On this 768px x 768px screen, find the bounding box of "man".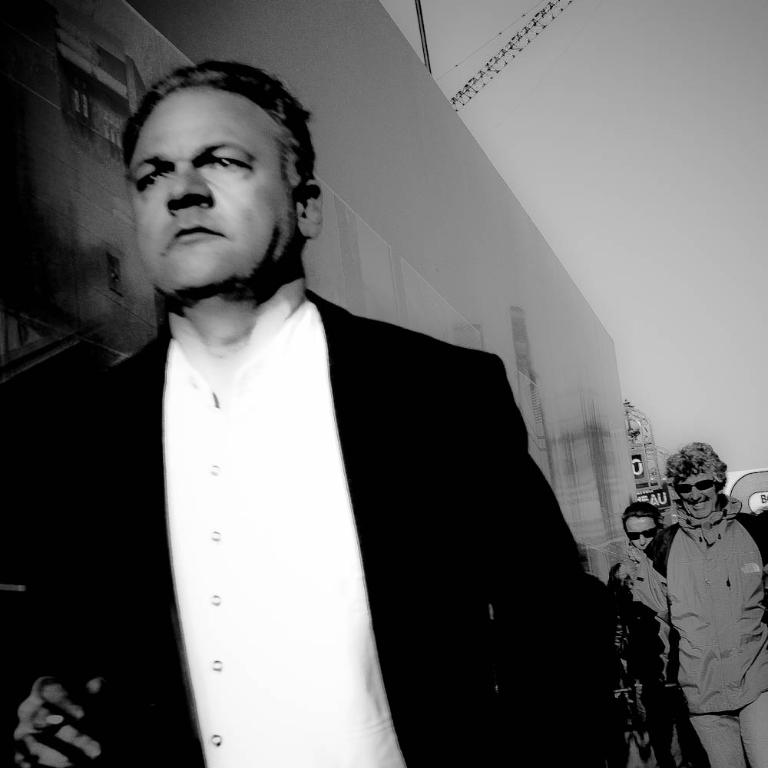
Bounding box: left=81, top=100, right=587, bottom=733.
